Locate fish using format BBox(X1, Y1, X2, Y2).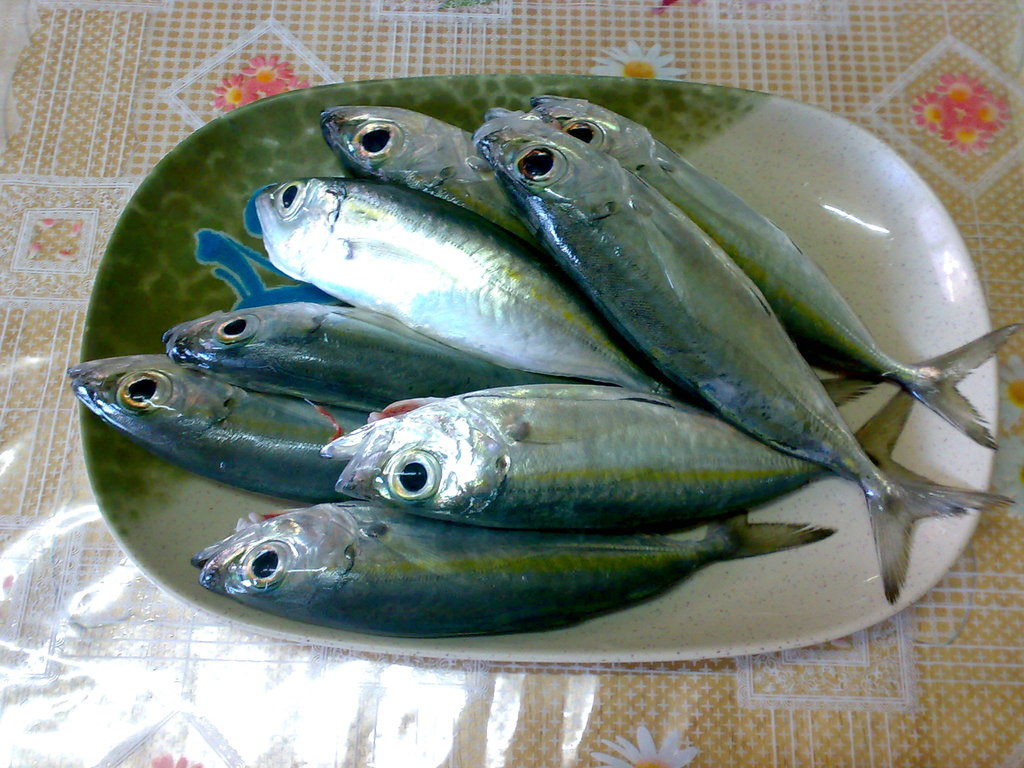
BBox(191, 495, 833, 636).
